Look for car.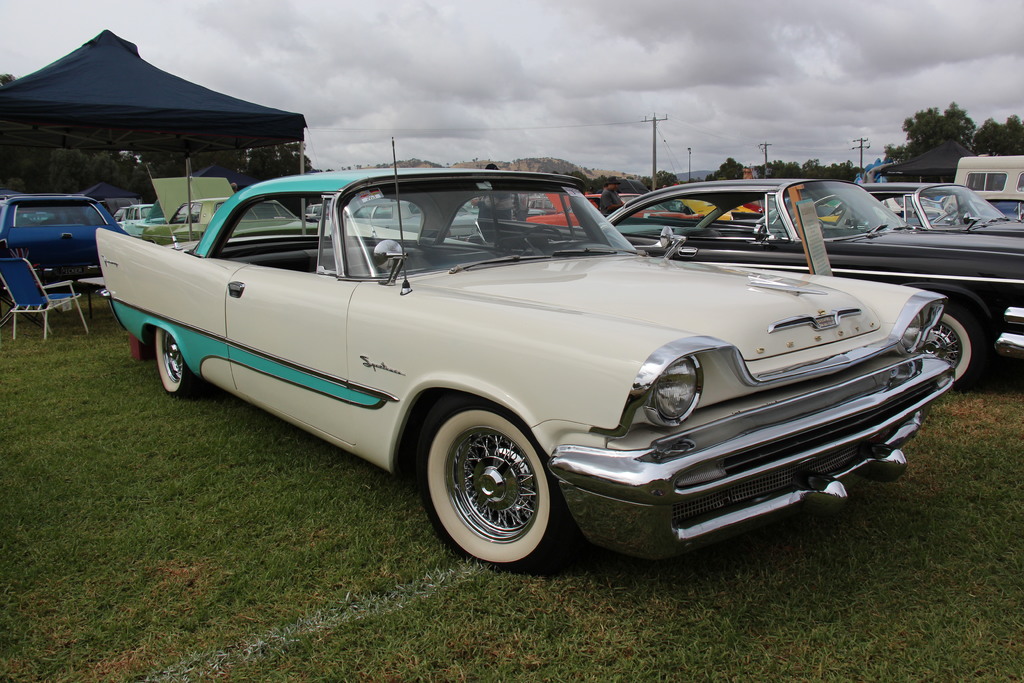
Found: 89,167,968,563.
